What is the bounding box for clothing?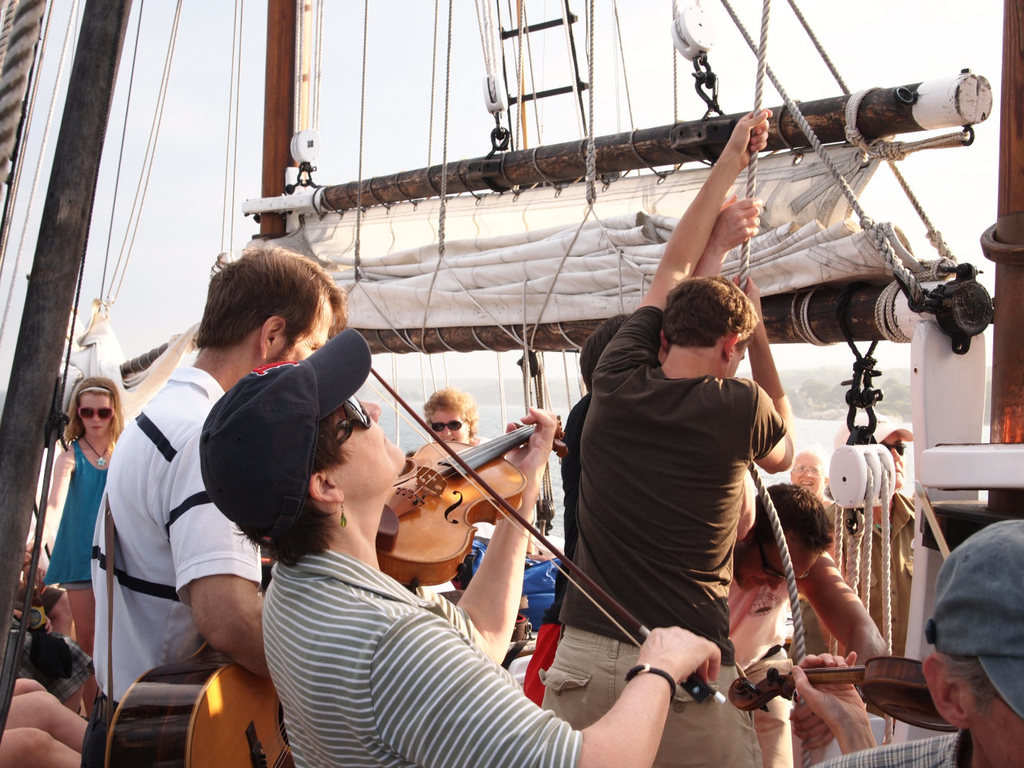
BBox(270, 548, 575, 767).
